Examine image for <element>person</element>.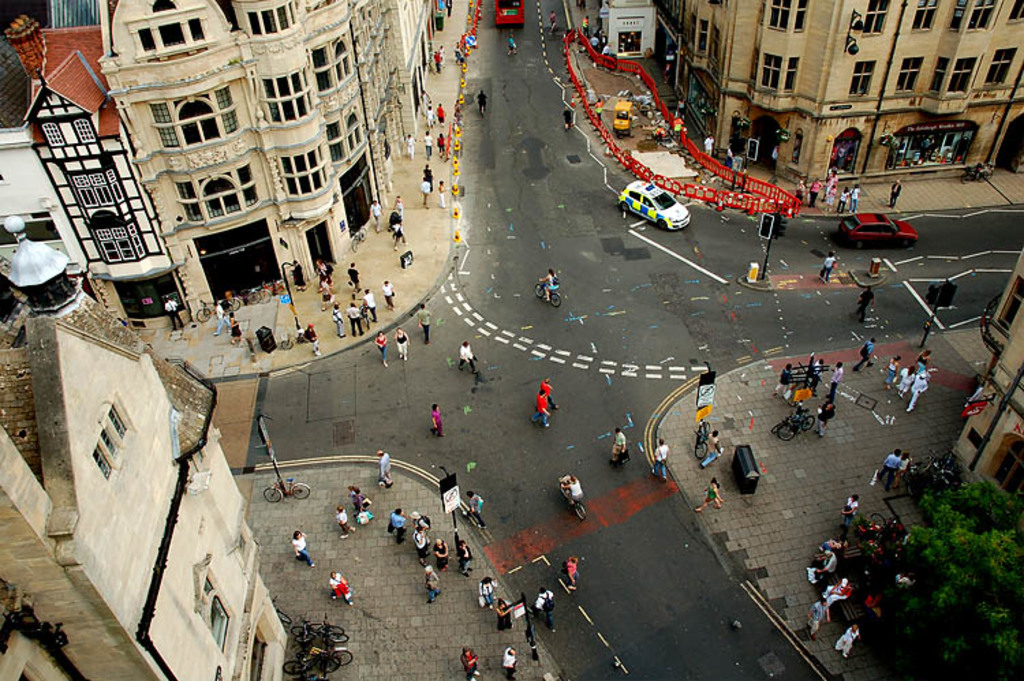
Examination result: [x1=498, y1=641, x2=524, y2=678].
